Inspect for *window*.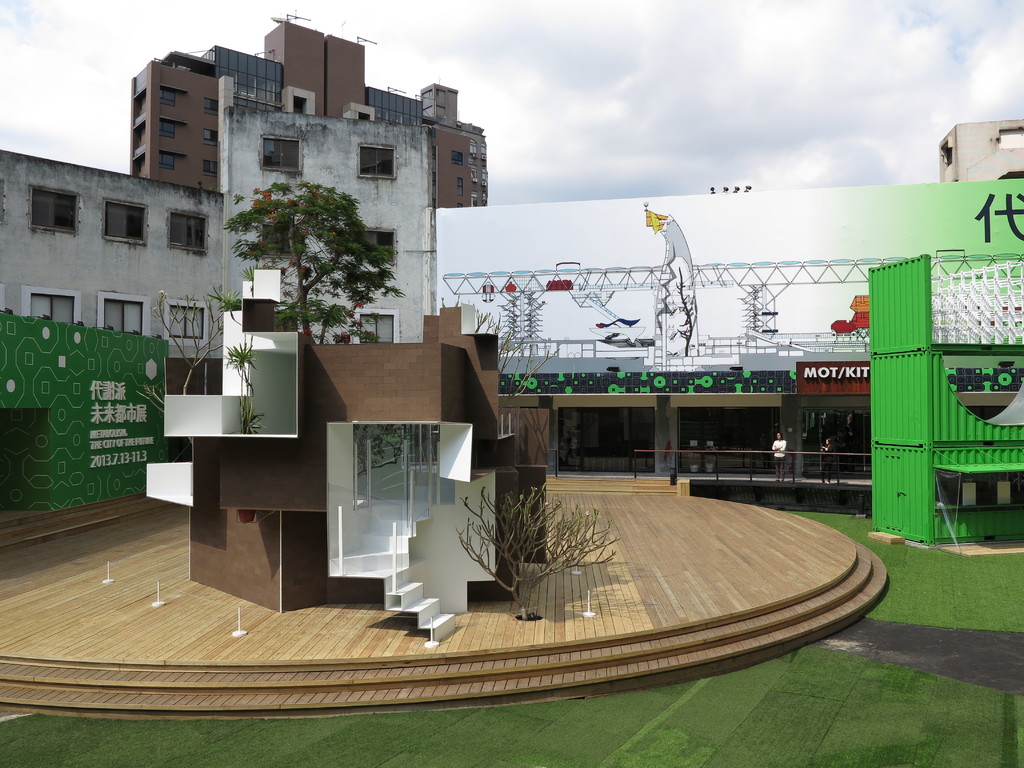
Inspection: 470:168:480:184.
